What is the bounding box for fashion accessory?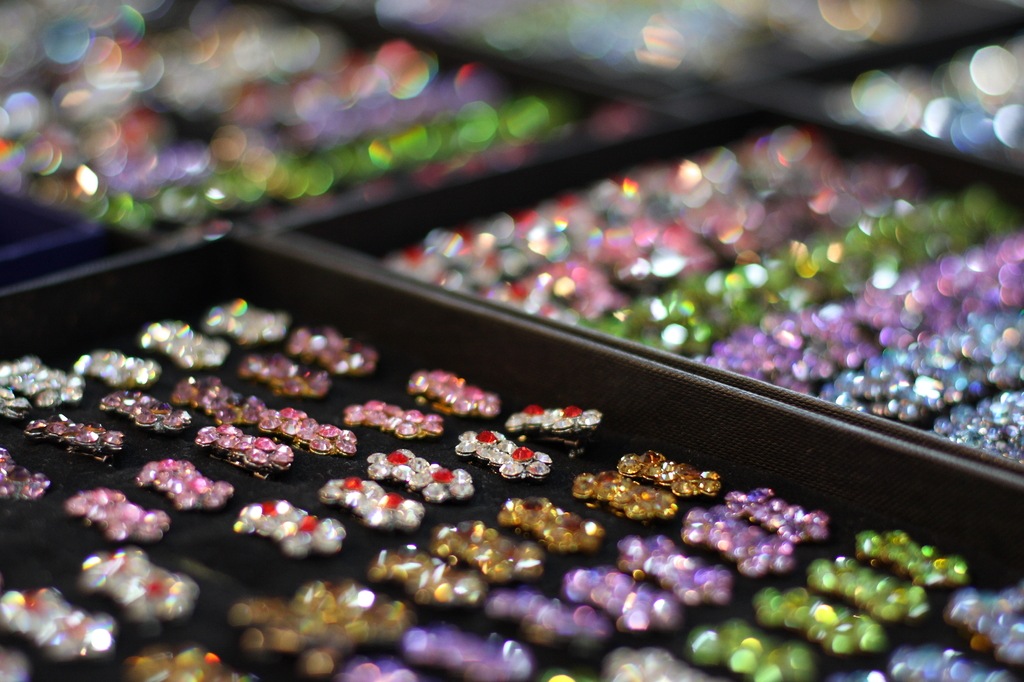
x1=509, y1=409, x2=605, y2=455.
